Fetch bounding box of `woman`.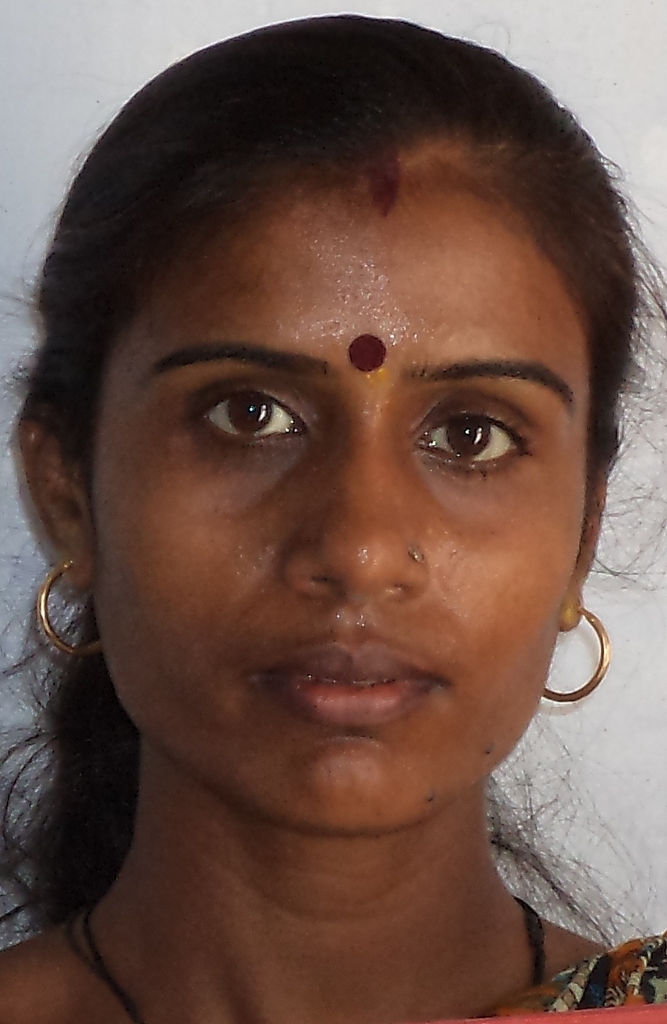
Bbox: [x1=0, y1=33, x2=666, y2=1023].
